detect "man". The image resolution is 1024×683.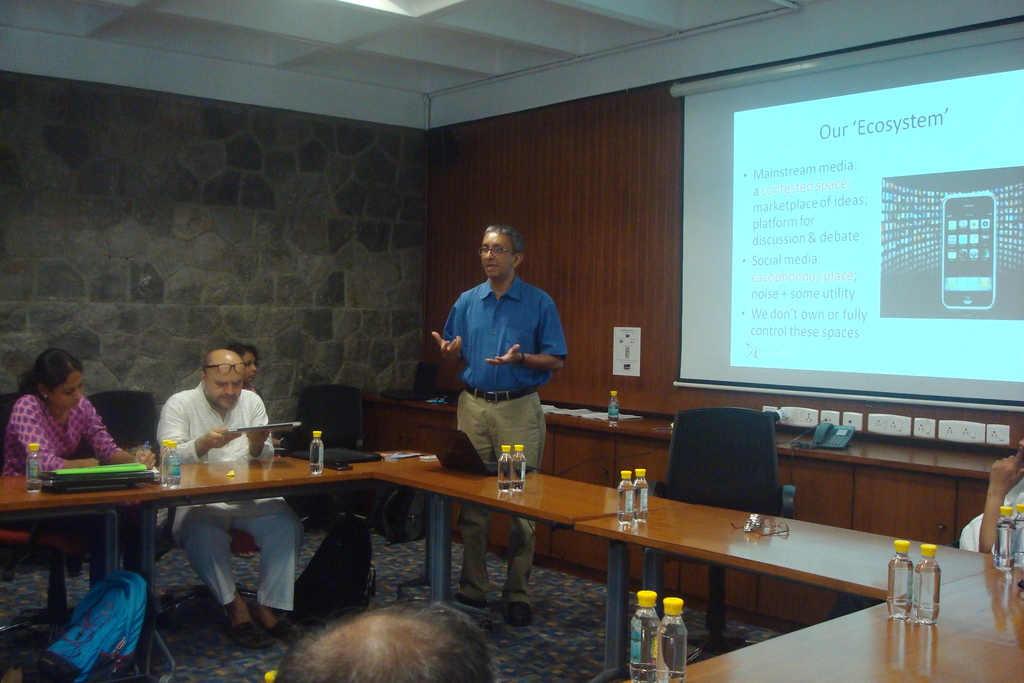
Rect(157, 347, 303, 647).
